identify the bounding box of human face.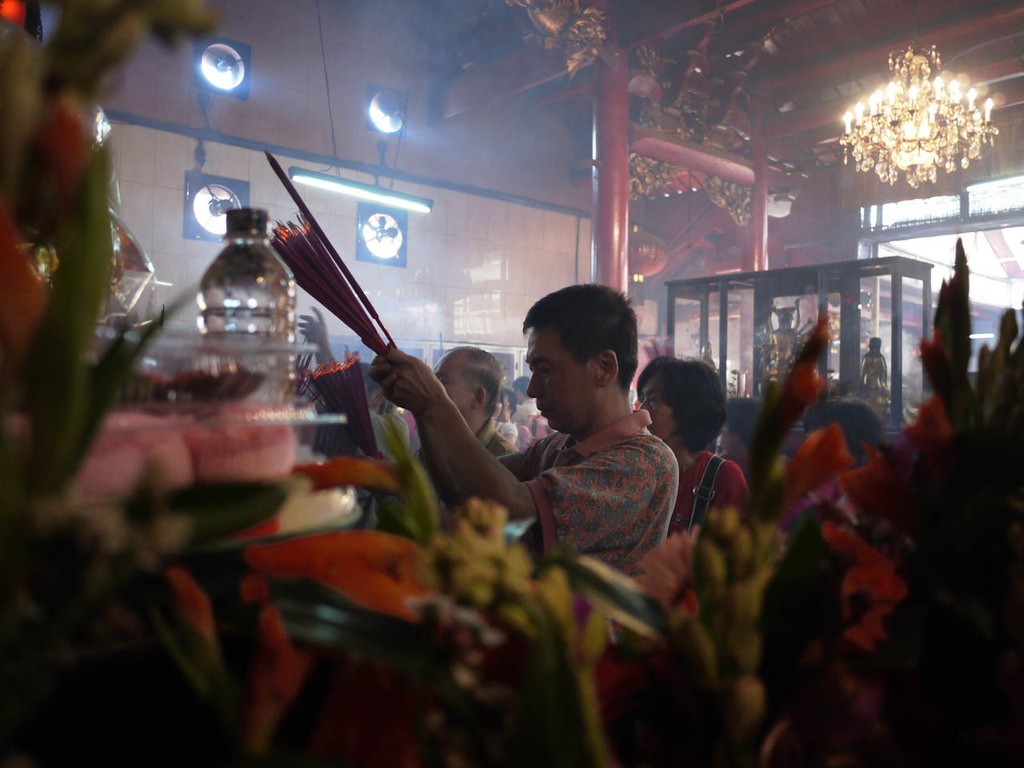
bbox=[433, 354, 475, 420].
